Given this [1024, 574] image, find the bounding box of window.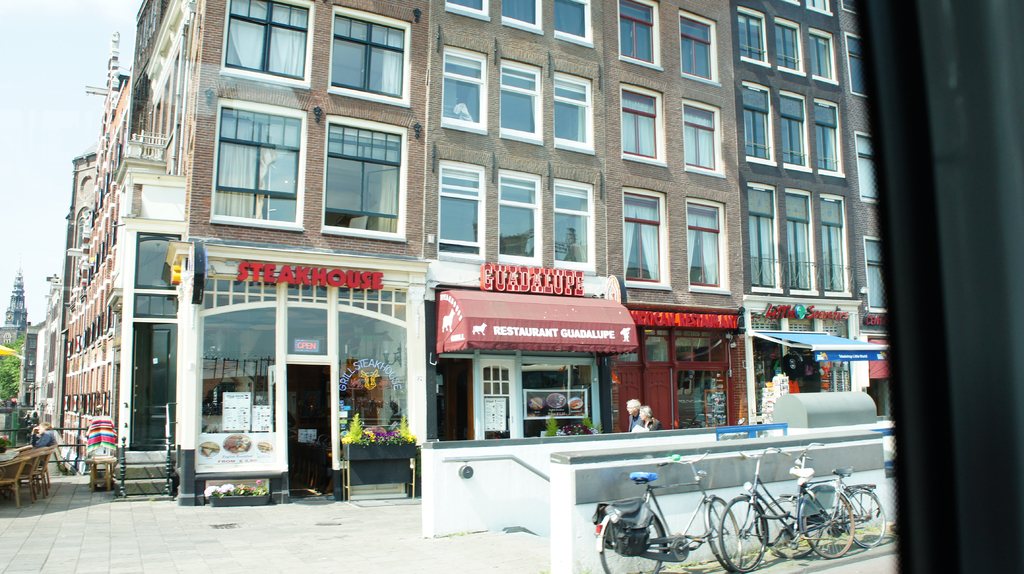
[499, 0, 540, 23].
